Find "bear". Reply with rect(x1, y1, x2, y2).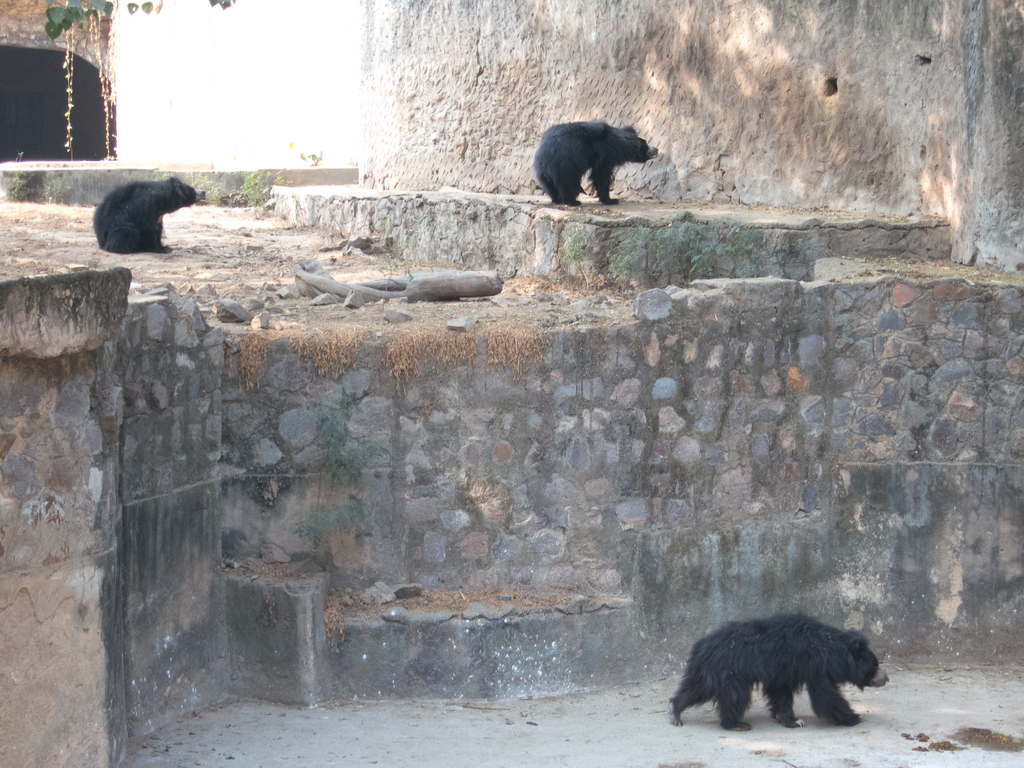
rect(667, 610, 890, 730).
